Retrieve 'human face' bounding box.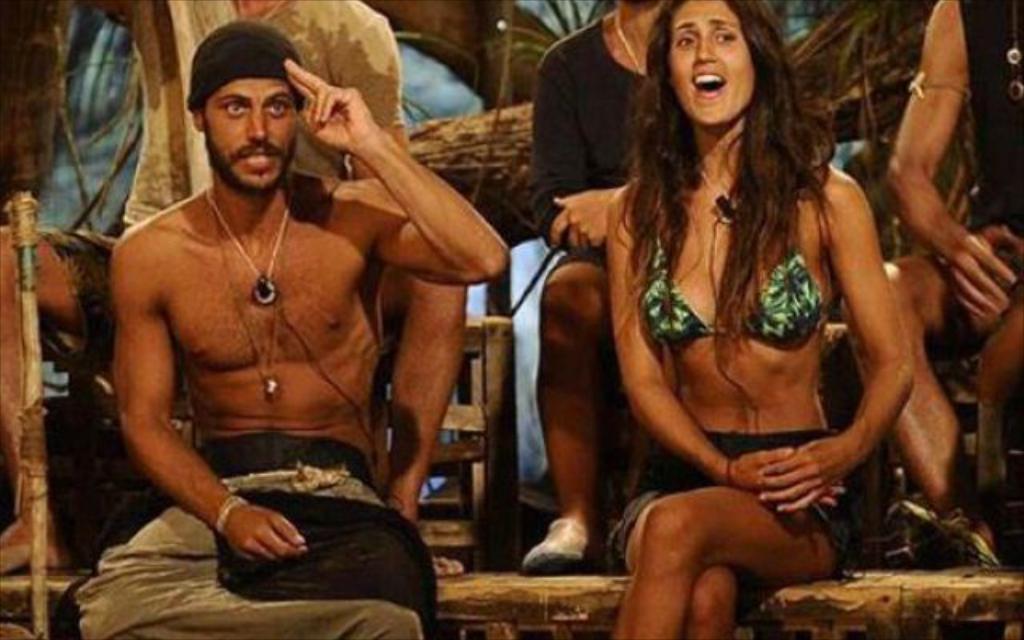
Bounding box: (670,2,754,120).
